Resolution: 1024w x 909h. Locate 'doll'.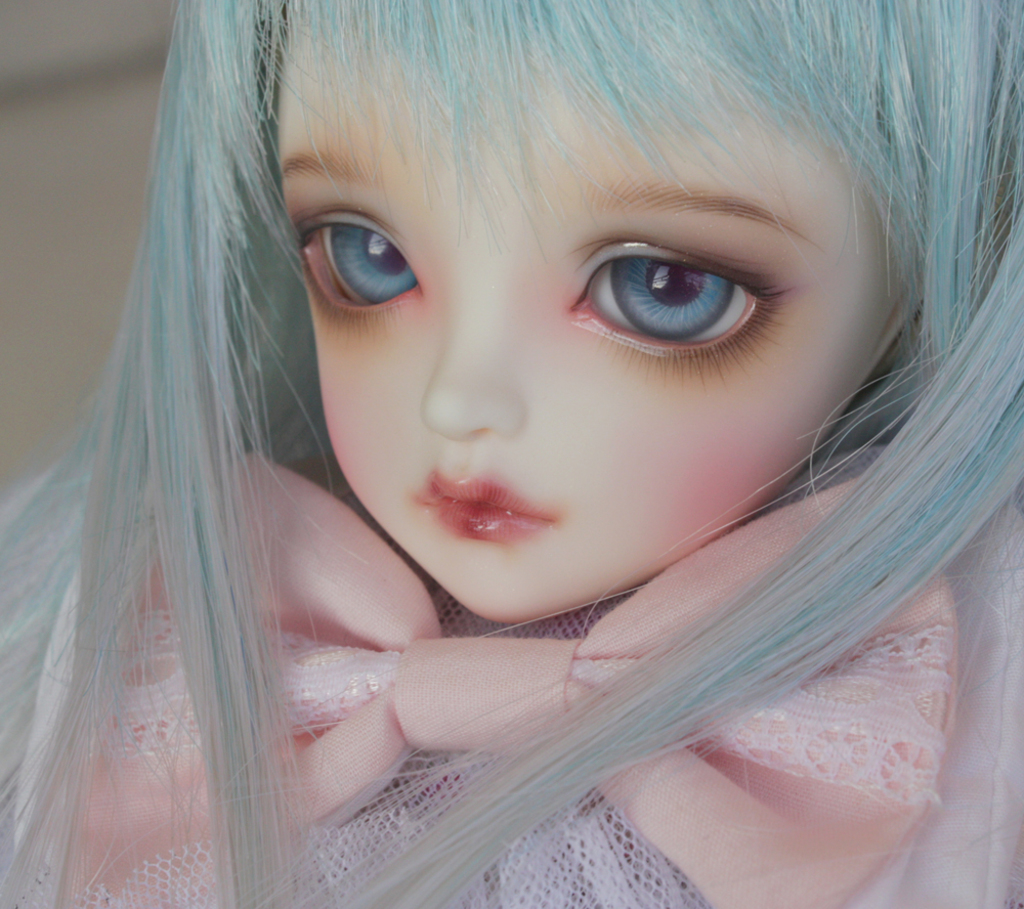
(0,0,1023,874).
